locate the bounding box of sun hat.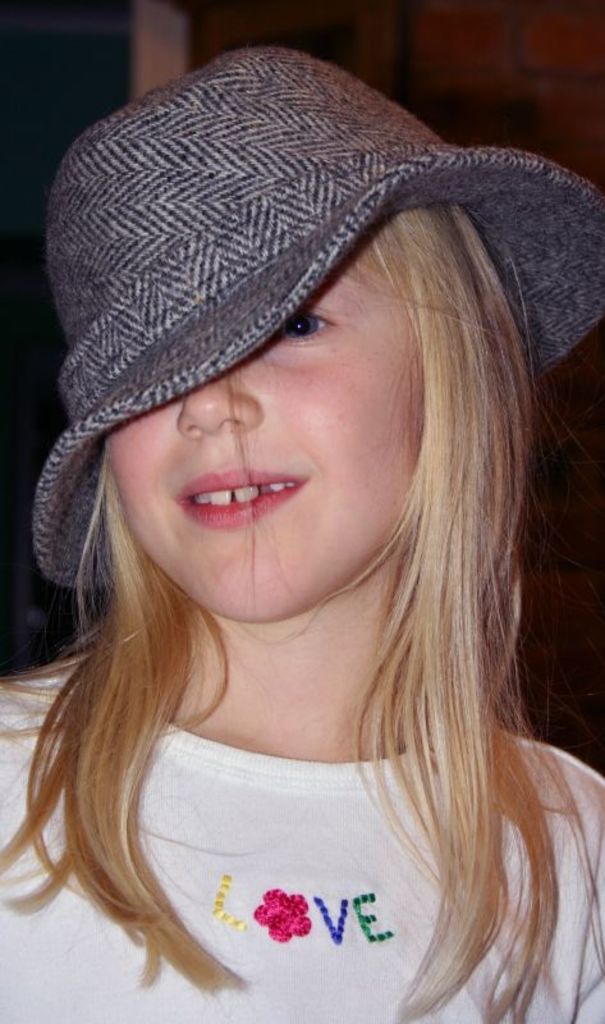
Bounding box: (26, 42, 604, 590).
